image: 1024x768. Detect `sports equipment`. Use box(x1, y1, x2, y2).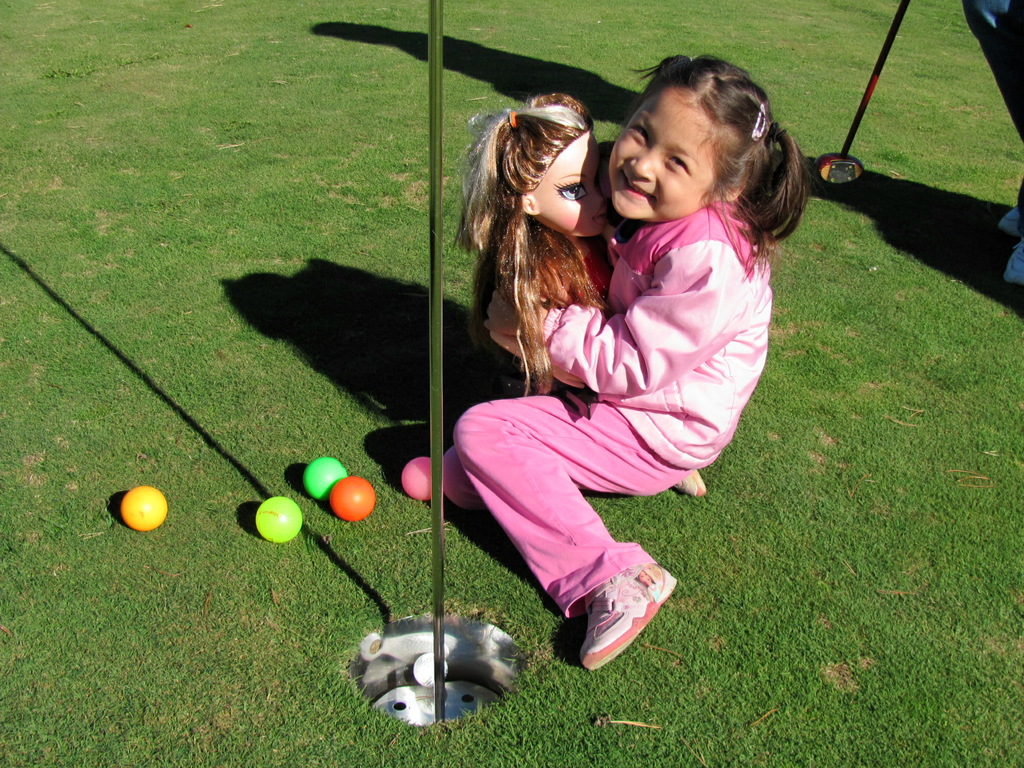
box(118, 486, 168, 532).
